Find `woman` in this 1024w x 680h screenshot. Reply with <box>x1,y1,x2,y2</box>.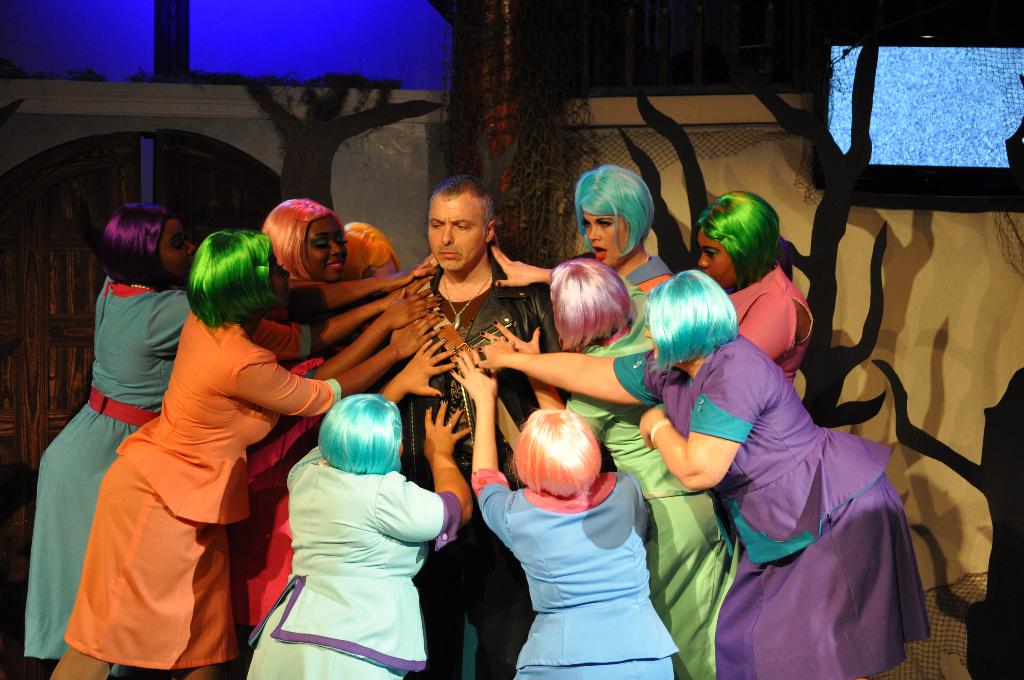
<box>14,200,414,679</box>.
